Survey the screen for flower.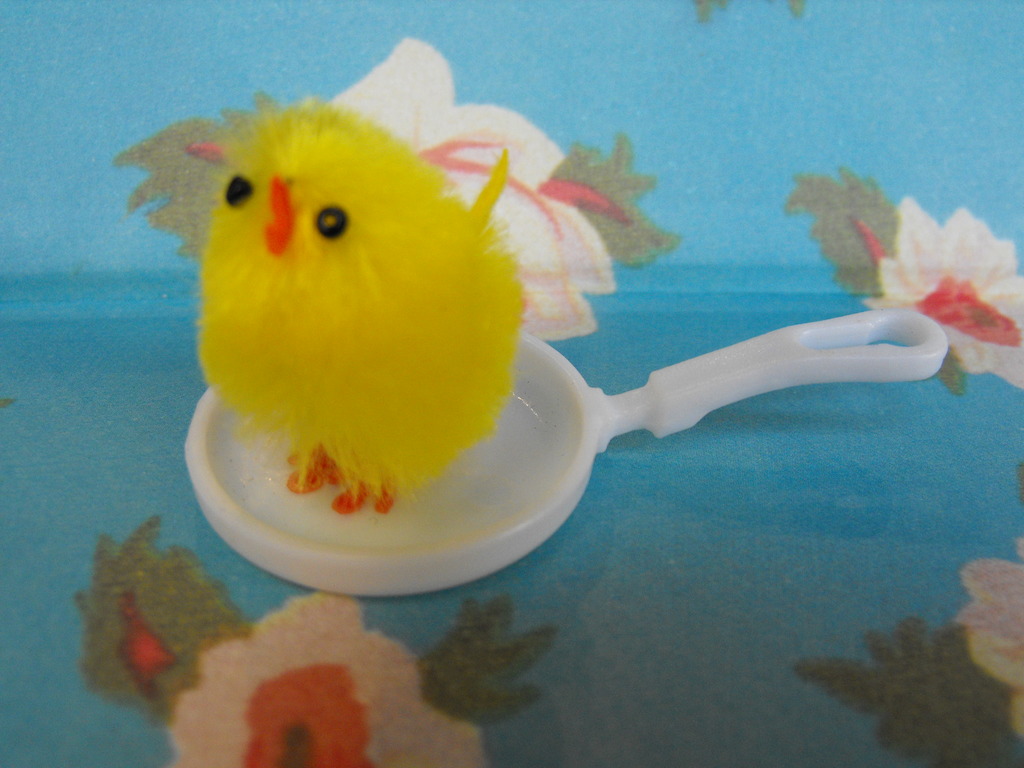
Survey found: 166,591,493,767.
